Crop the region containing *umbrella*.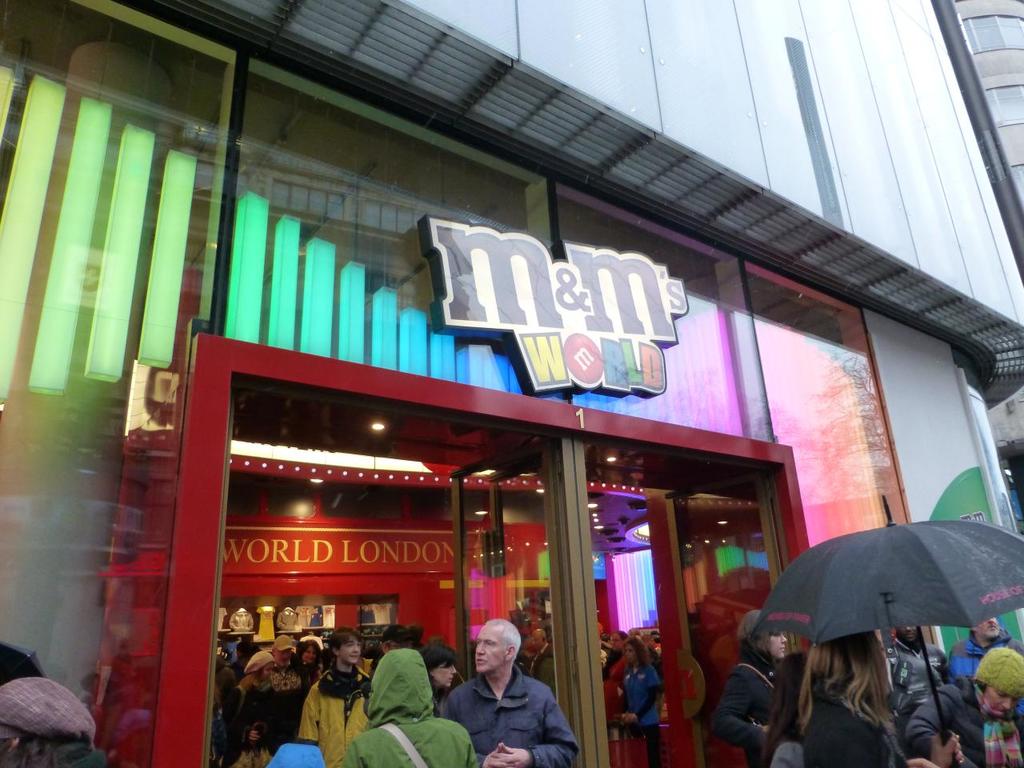
Crop region: 0,642,50,684.
